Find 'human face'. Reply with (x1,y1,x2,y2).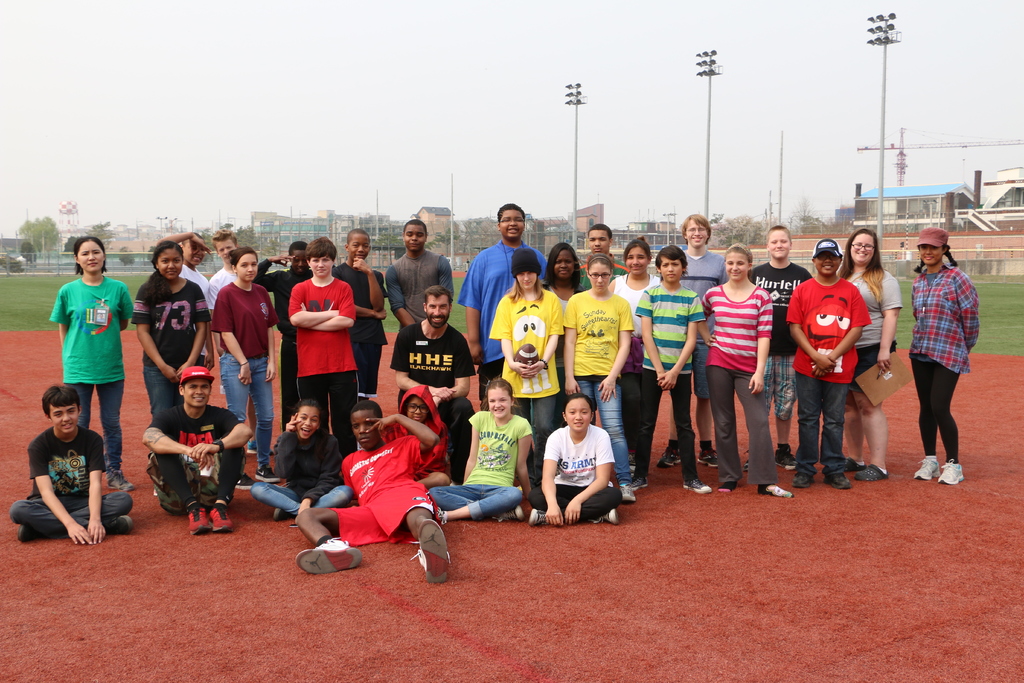
(566,399,591,432).
